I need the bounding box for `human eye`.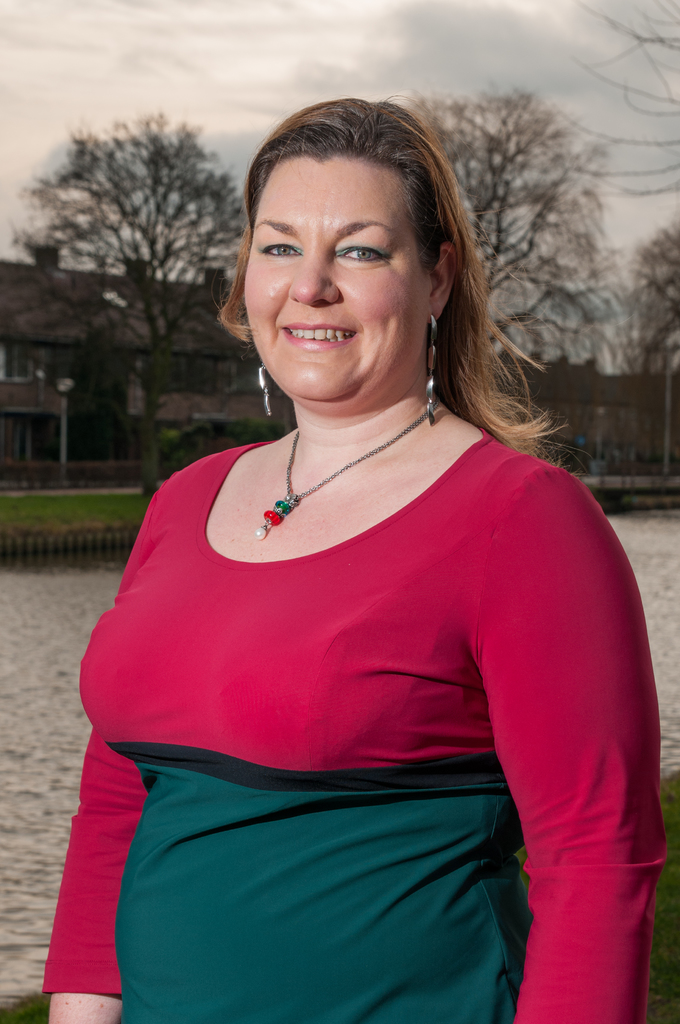
Here it is: 333, 238, 391, 264.
